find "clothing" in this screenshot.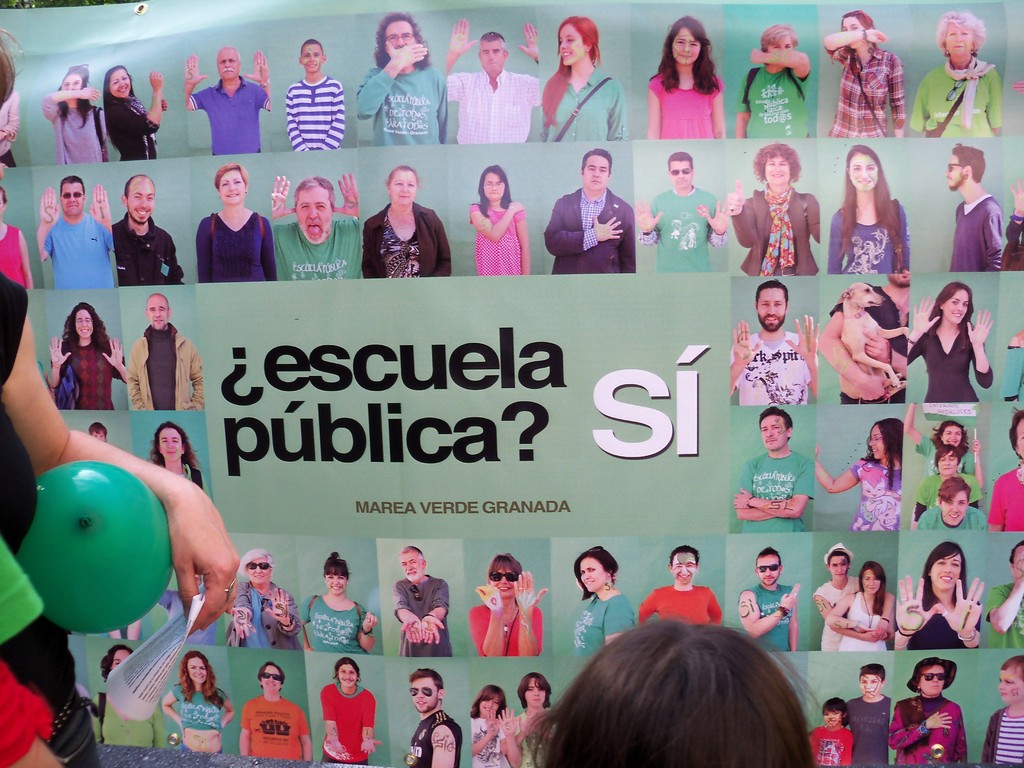
The bounding box for "clothing" is x1=540, y1=79, x2=628, y2=145.
